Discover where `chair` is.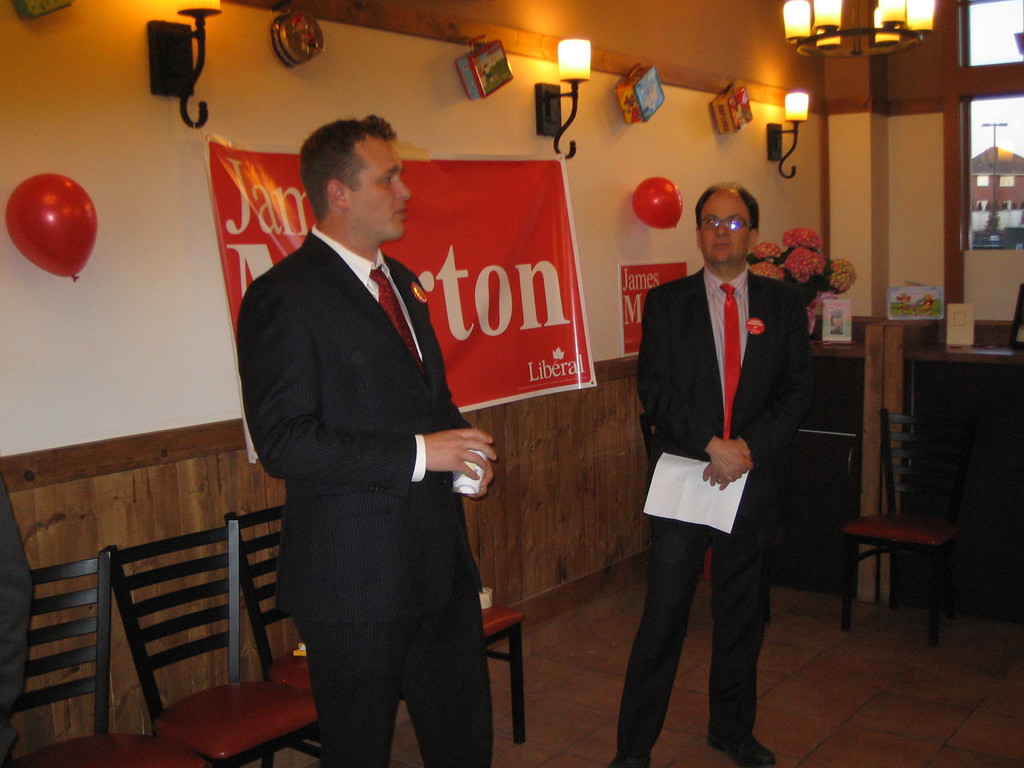
Discovered at (476, 599, 529, 749).
